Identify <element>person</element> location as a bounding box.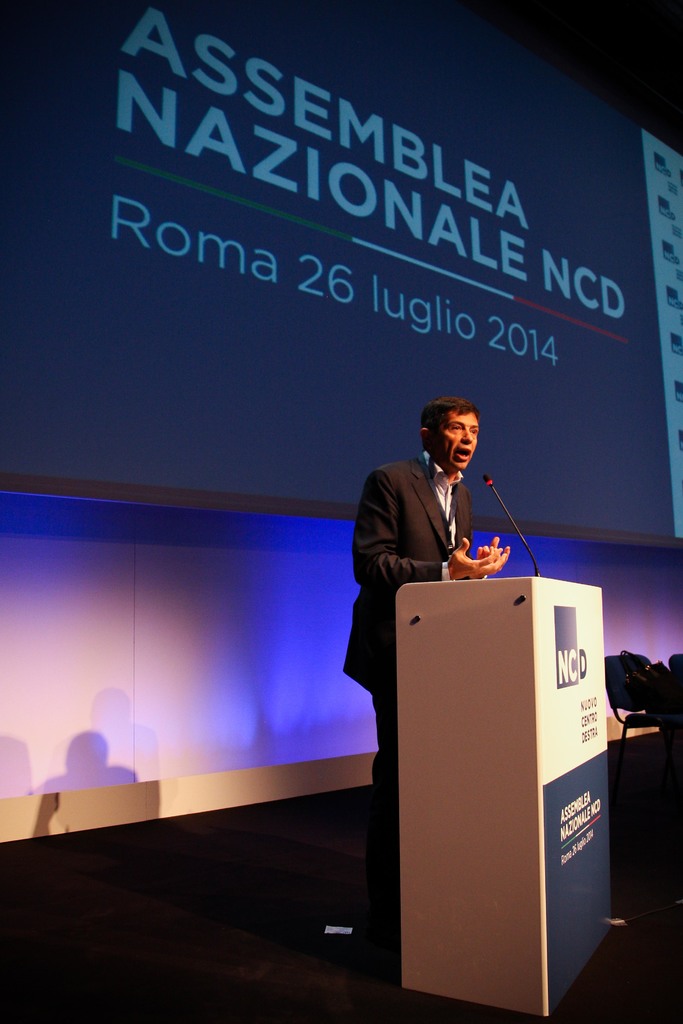
box(341, 394, 511, 900).
